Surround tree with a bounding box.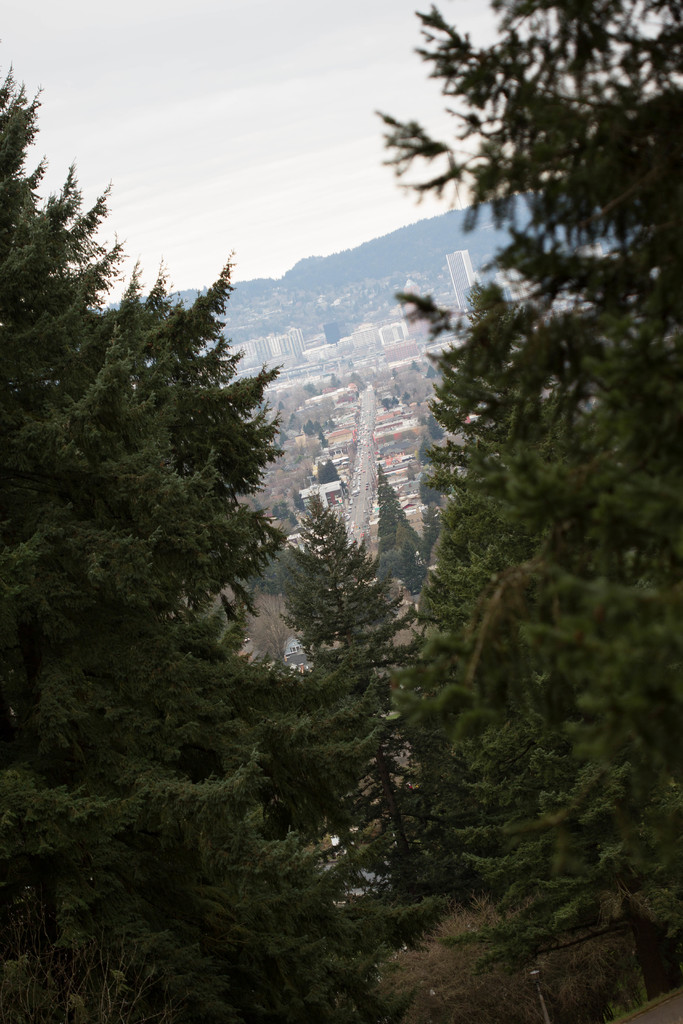
bbox(267, 495, 423, 879).
